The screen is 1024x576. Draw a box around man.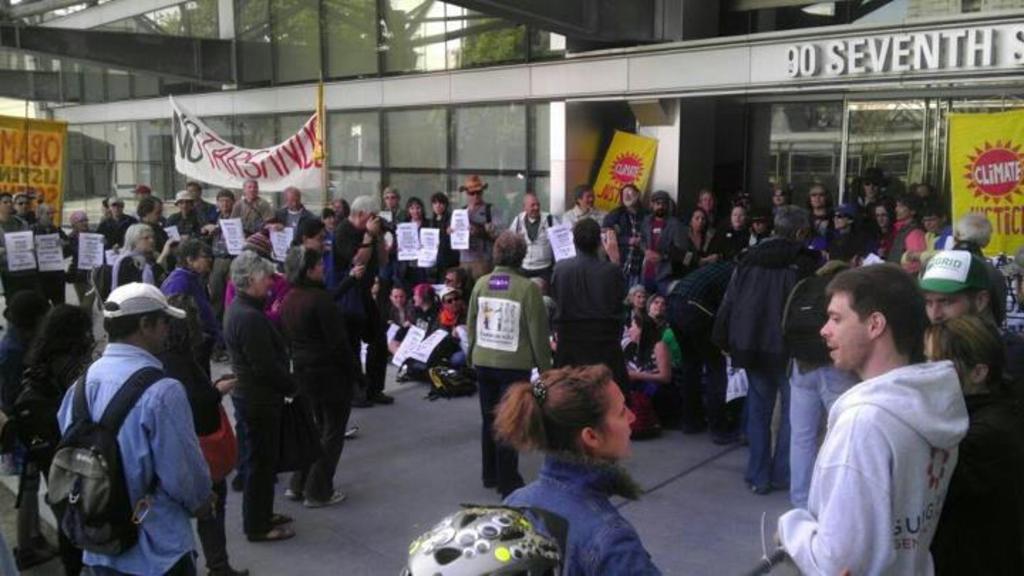
l=708, t=205, r=829, b=494.
